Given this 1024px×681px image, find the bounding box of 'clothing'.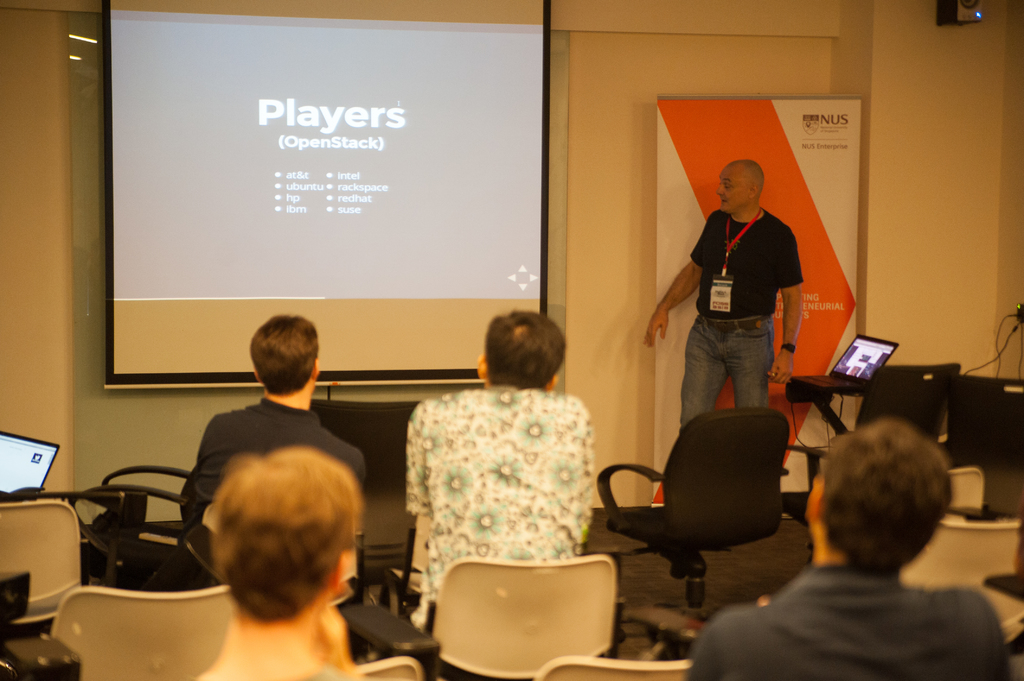
<box>706,533,1004,673</box>.
